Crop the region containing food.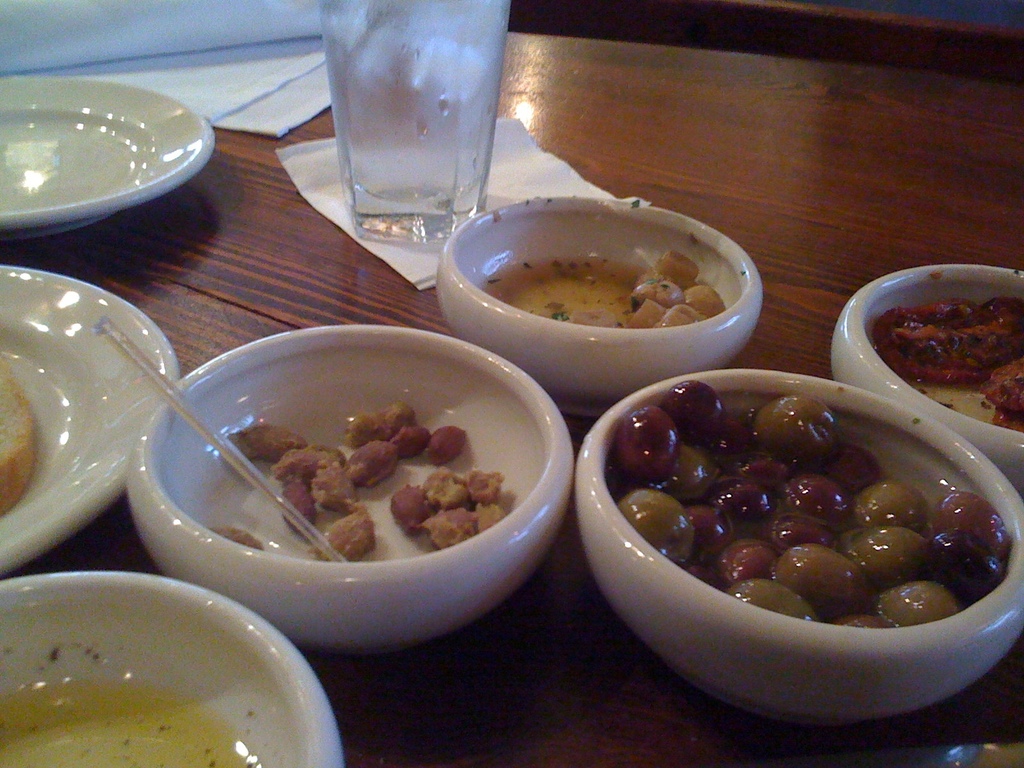
Crop region: [x1=388, y1=483, x2=436, y2=539].
